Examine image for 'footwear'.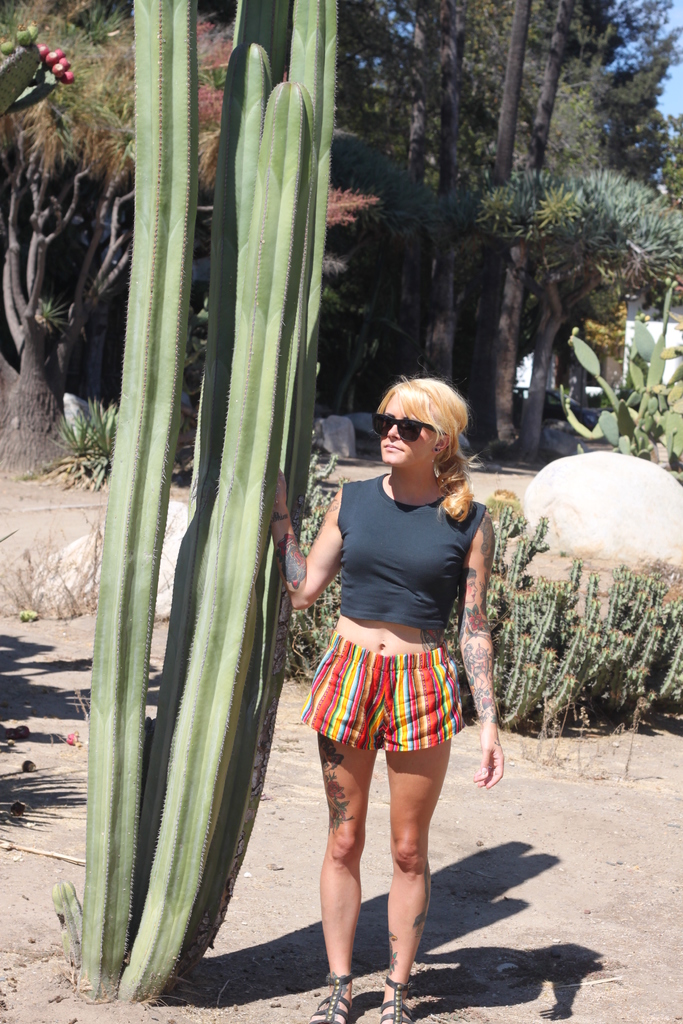
Examination result: l=379, t=980, r=416, b=1023.
